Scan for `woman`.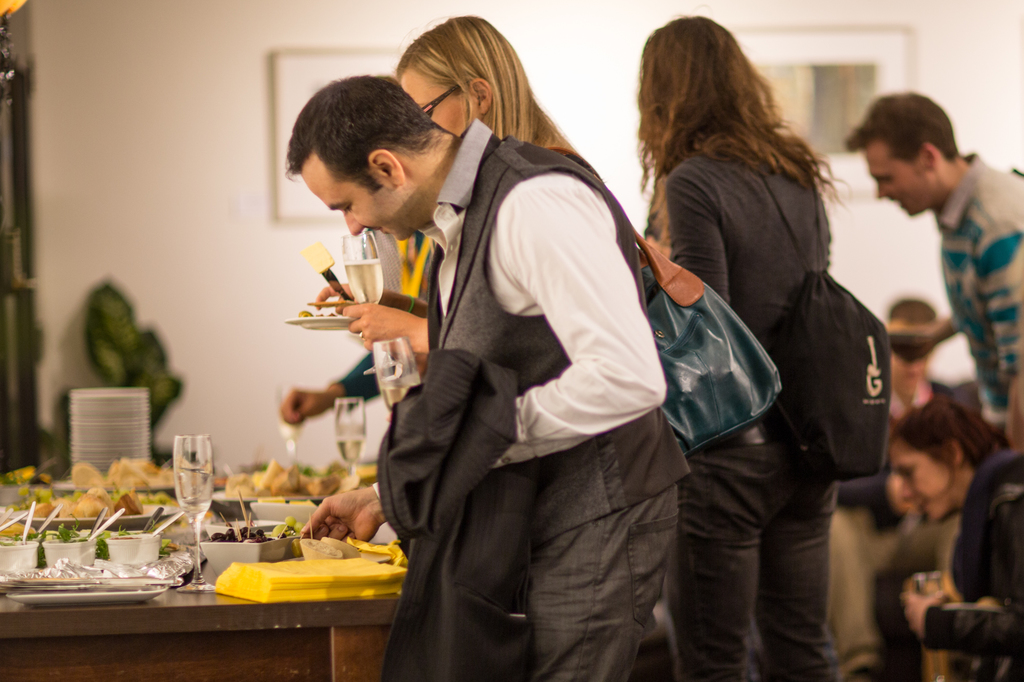
Scan result: x1=311, y1=12, x2=609, y2=367.
